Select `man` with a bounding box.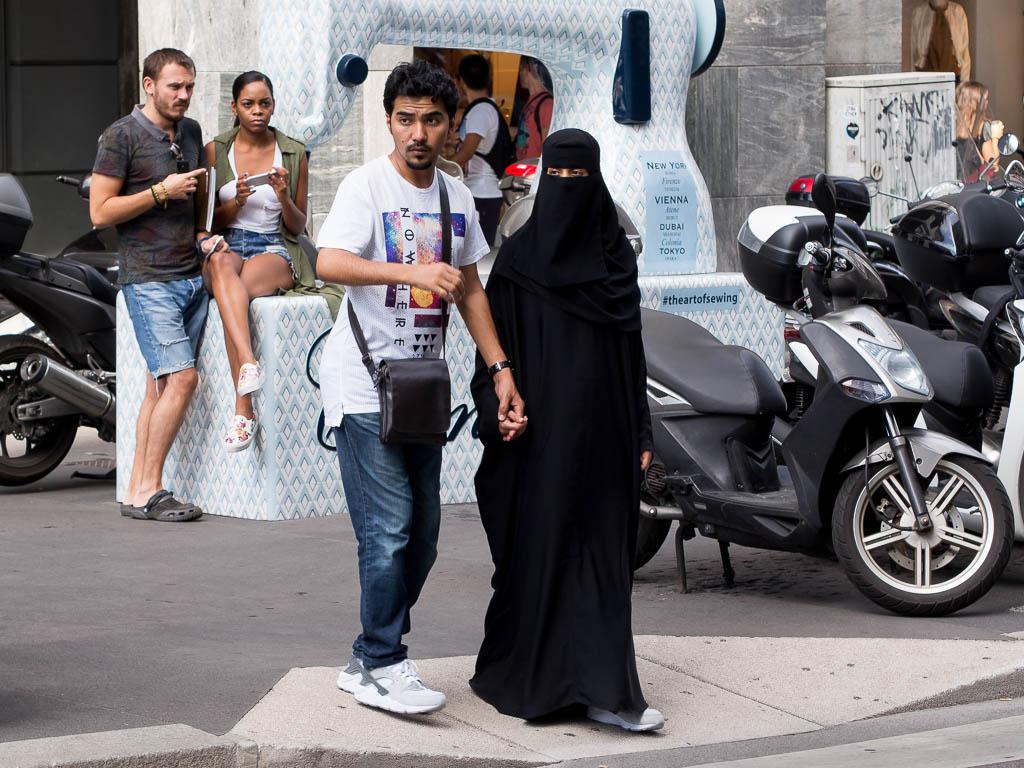
<region>199, 127, 311, 298</region>.
